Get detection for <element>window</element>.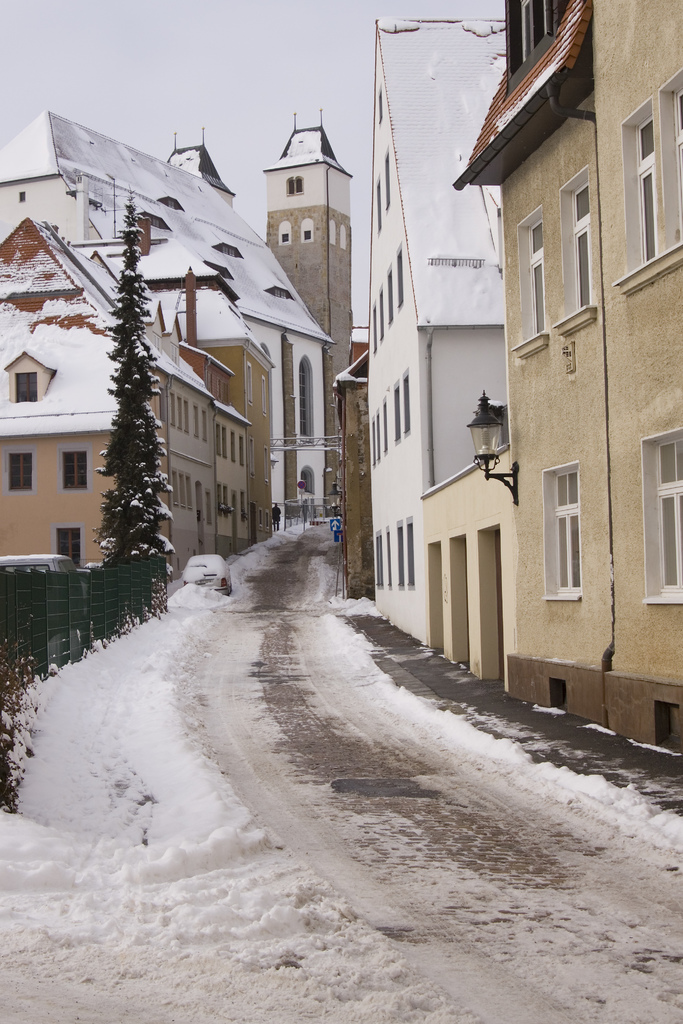
Detection: 289,176,306,194.
